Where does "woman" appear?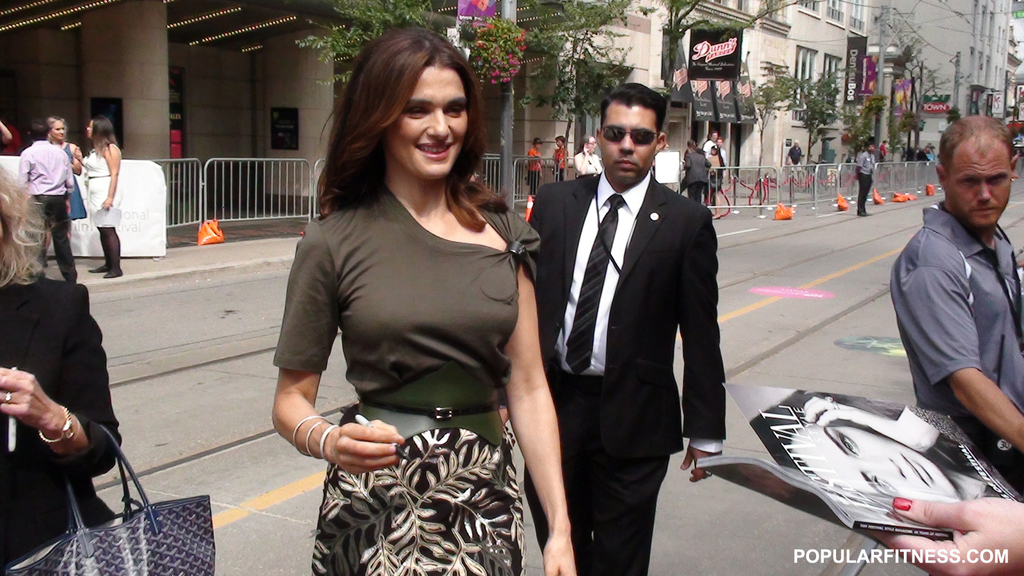
Appears at bbox(269, 28, 566, 575).
